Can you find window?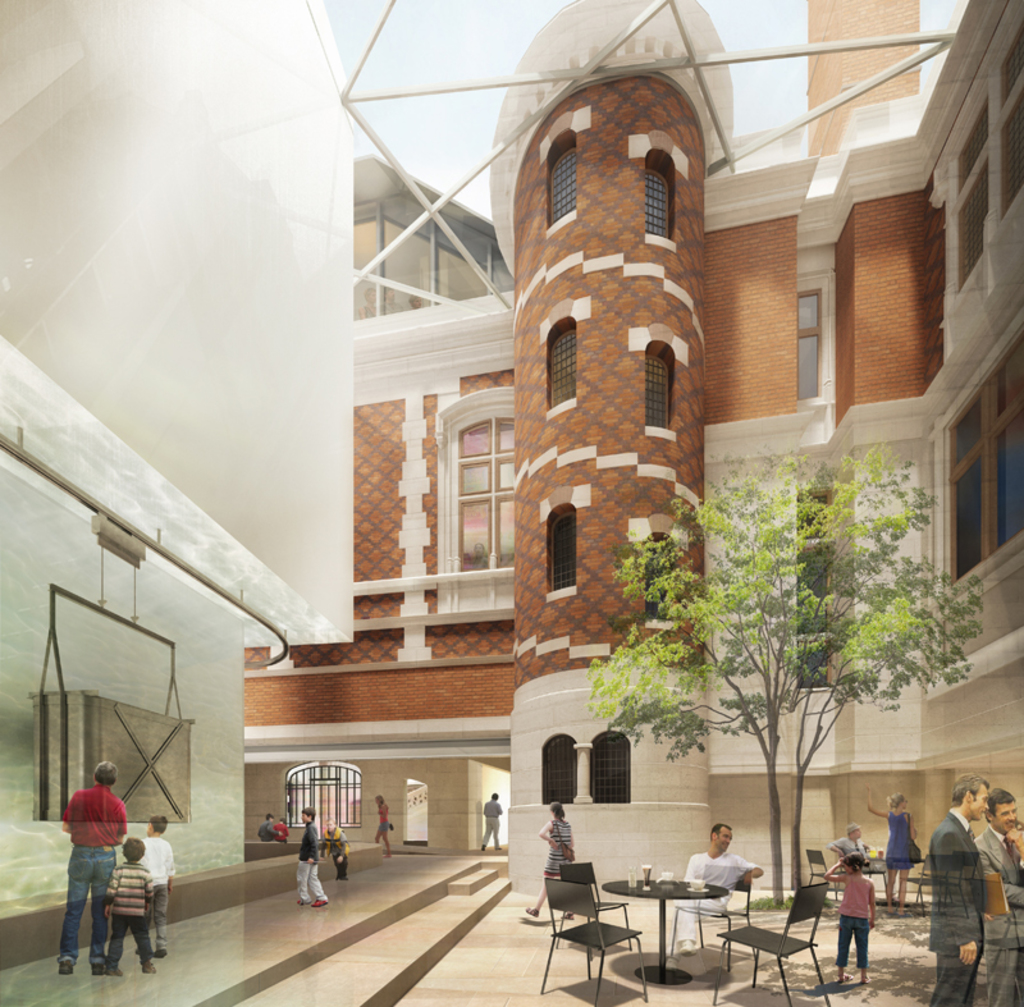
Yes, bounding box: l=545, t=319, r=585, b=418.
